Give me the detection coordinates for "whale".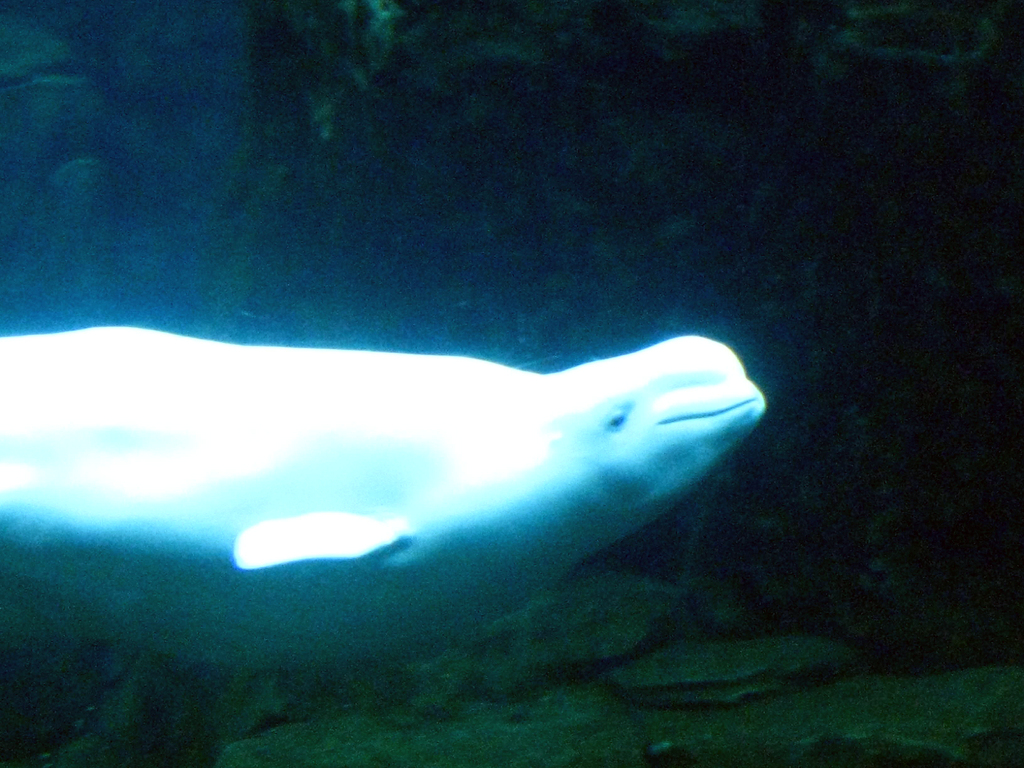
select_region(0, 320, 768, 673).
